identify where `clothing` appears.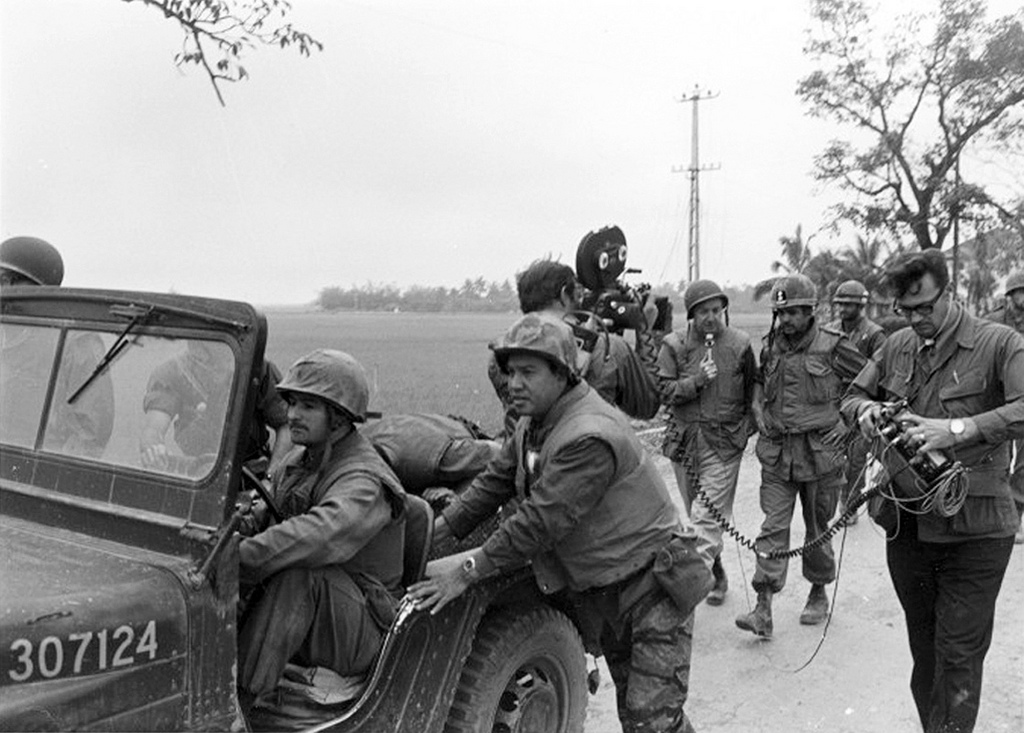
Appears at bbox(747, 338, 865, 593).
